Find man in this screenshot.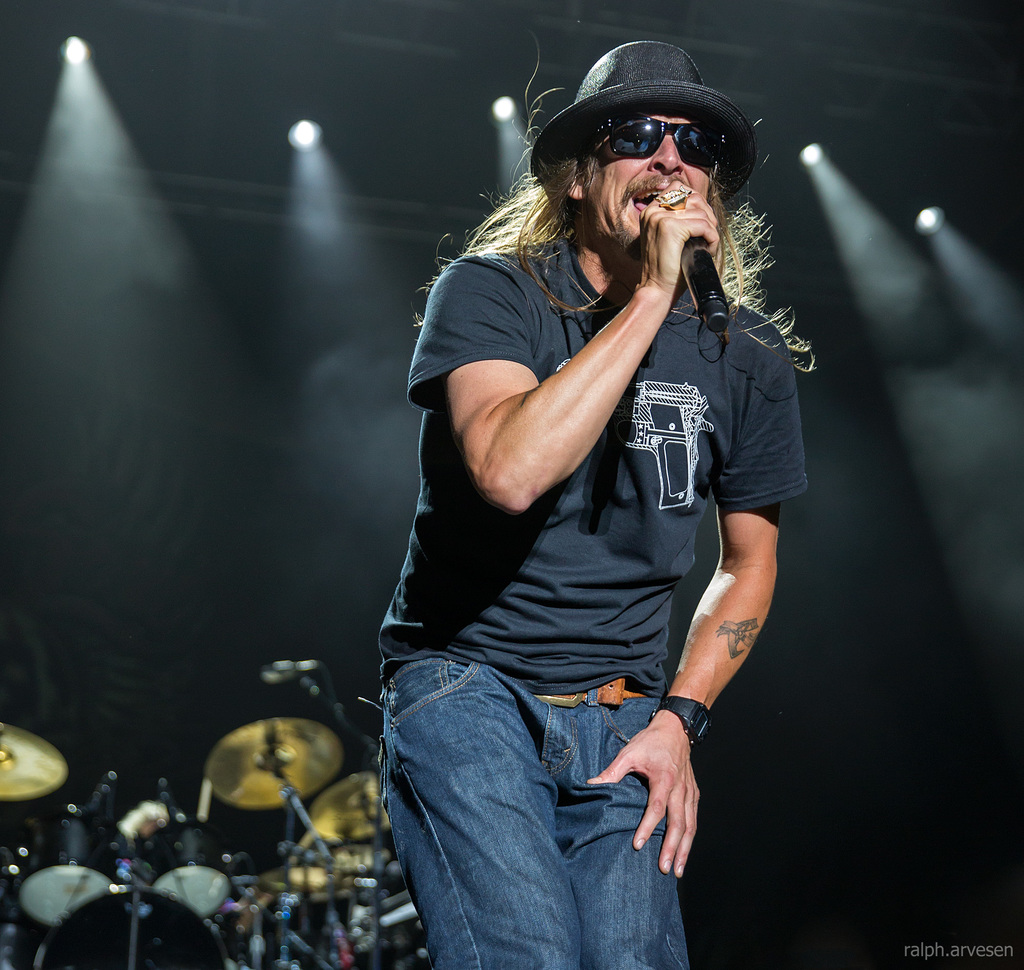
The bounding box for man is (364, 0, 810, 969).
